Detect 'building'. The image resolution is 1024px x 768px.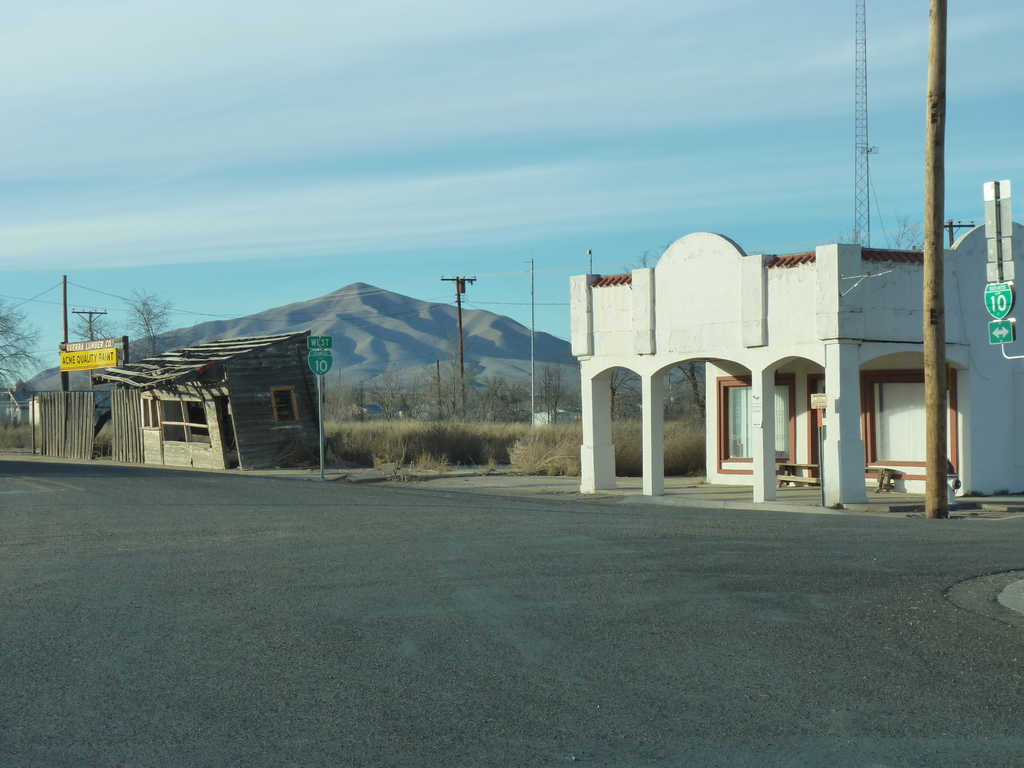
x1=566 y1=216 x2=1023 y2=507.
